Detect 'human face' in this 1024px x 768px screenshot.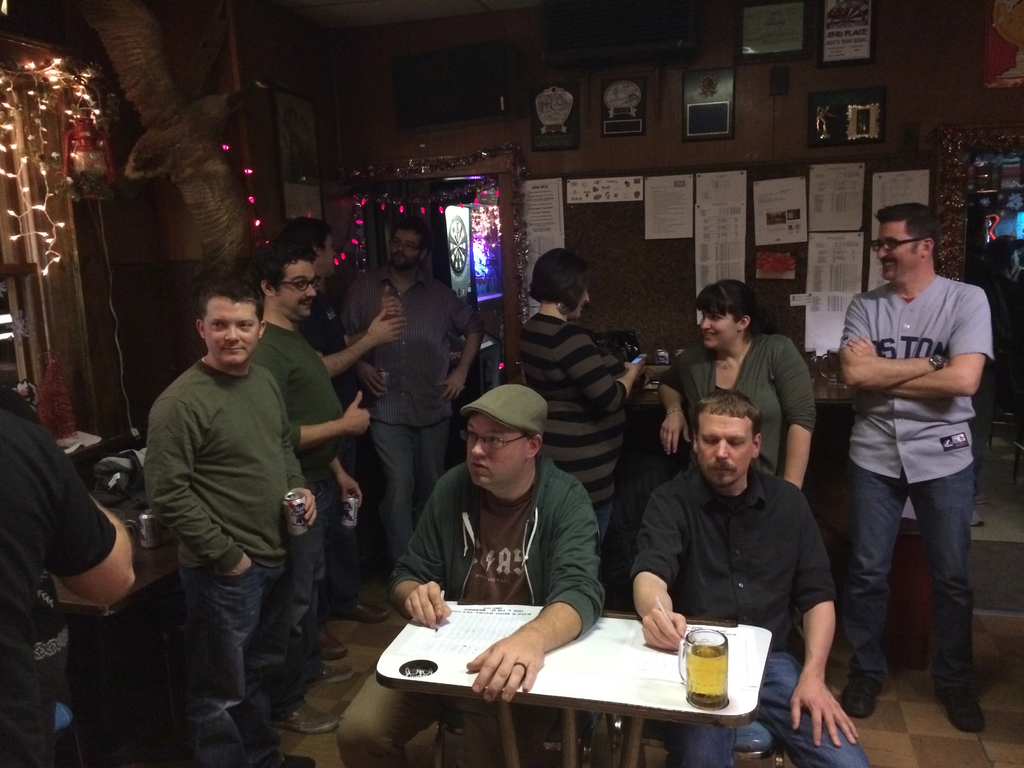
Detection: 576 287 591 320.
